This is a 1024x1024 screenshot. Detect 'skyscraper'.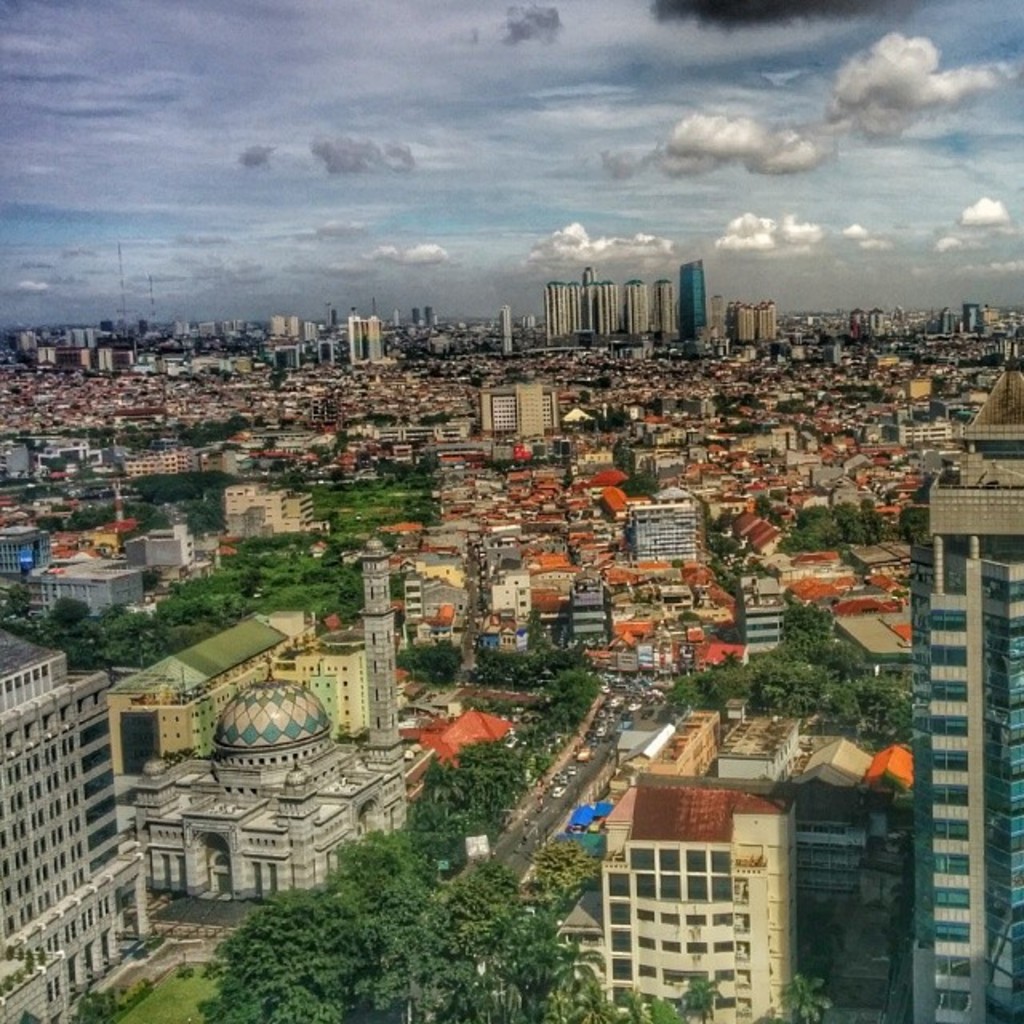
<bbox>0, 619, 163, 1022</bbox>.
